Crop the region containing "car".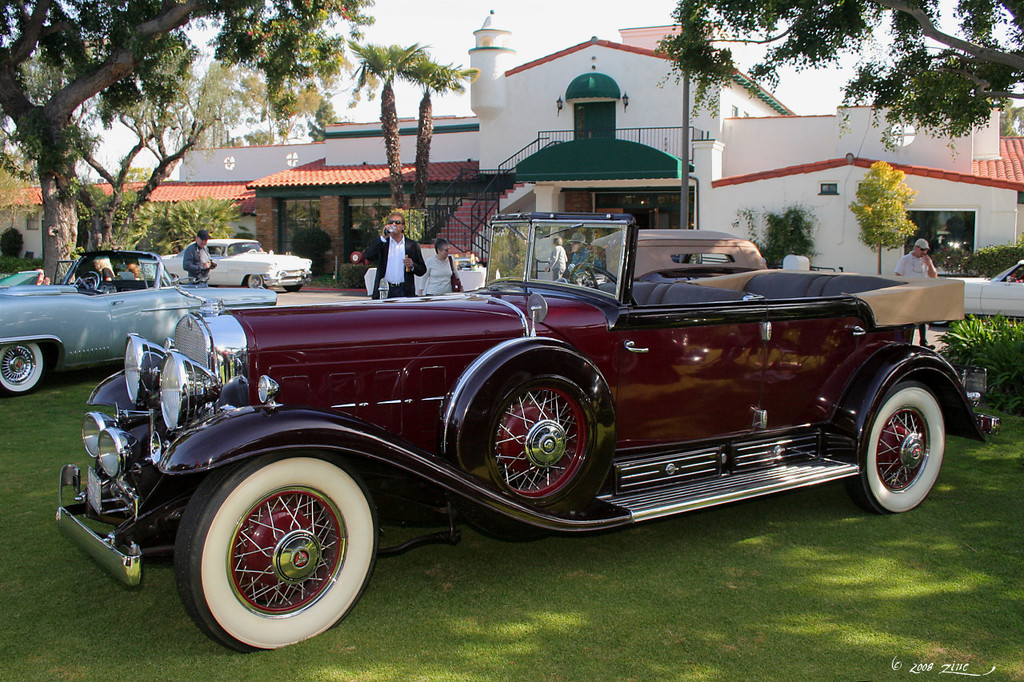
Crop region: region(56, 207, 1002, 652).
